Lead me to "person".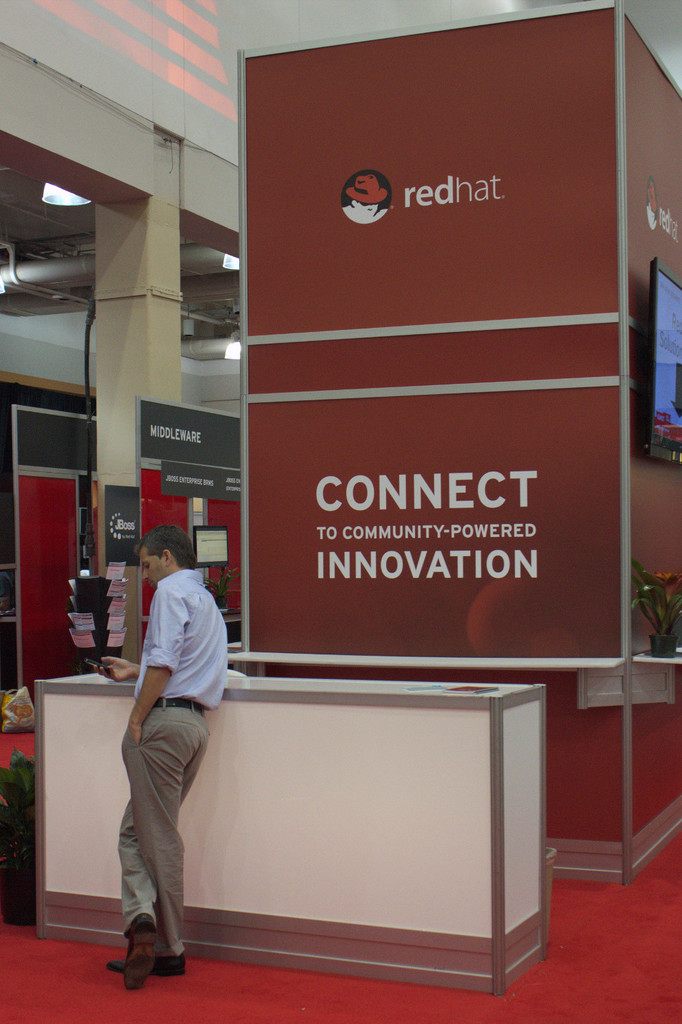
Lead to Rect(105, 519, 238, 988).
